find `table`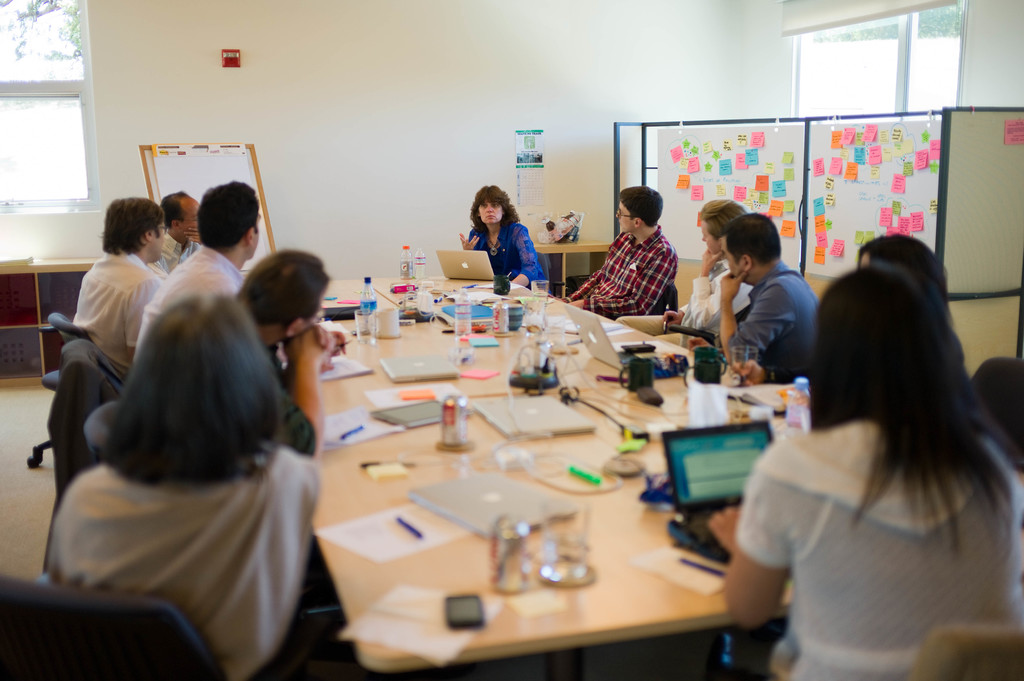
rect(535, 240, 612, 308)
